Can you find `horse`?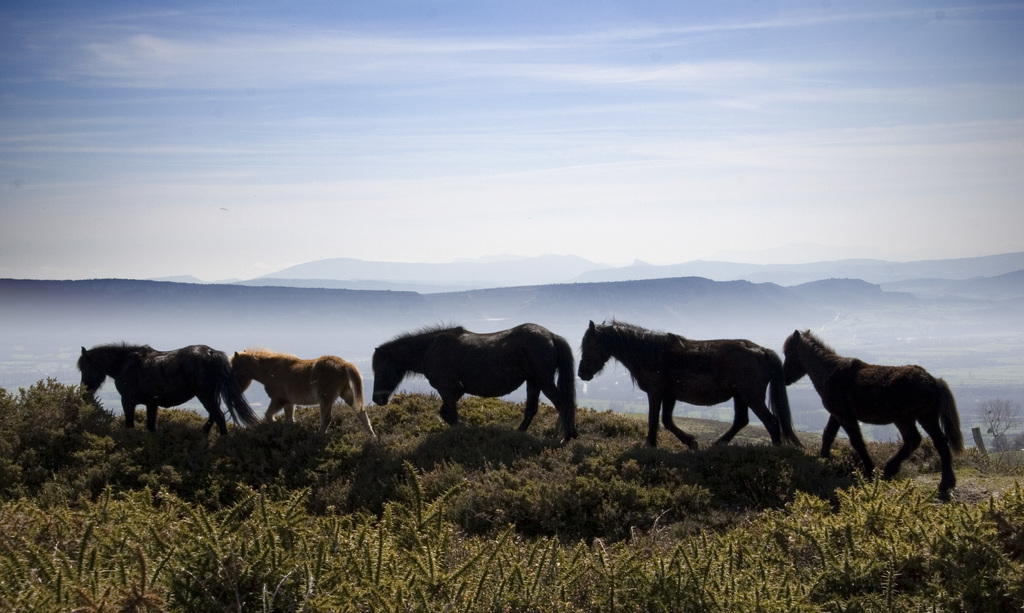
Yes, bounding box: Rect(228, 350, 376, 439).
